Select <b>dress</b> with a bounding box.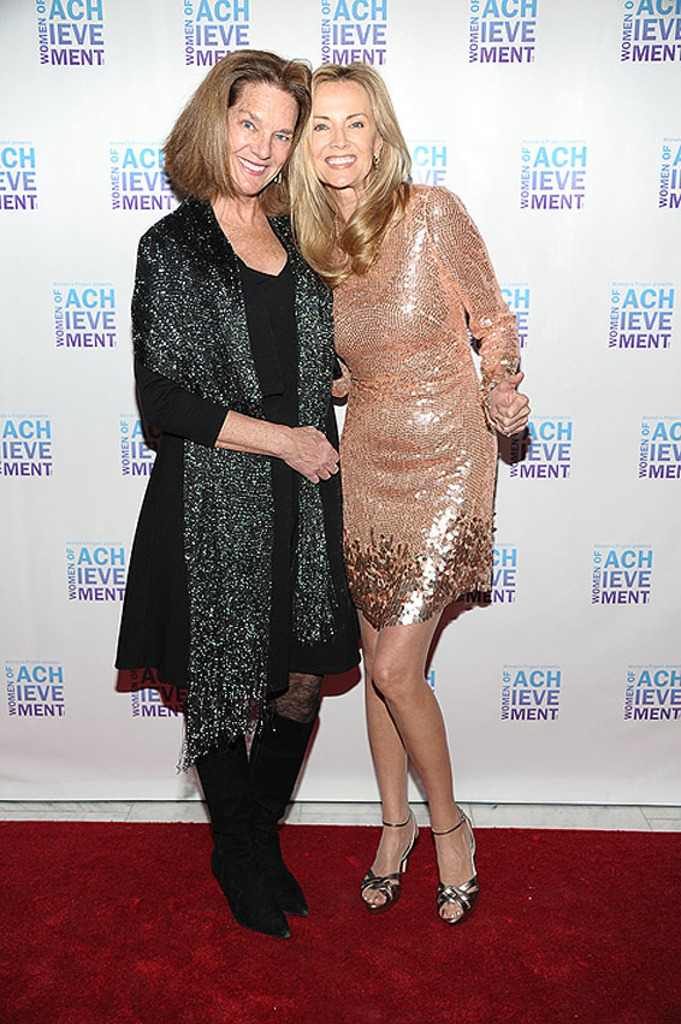
detection(328, 183, 522, 618).
